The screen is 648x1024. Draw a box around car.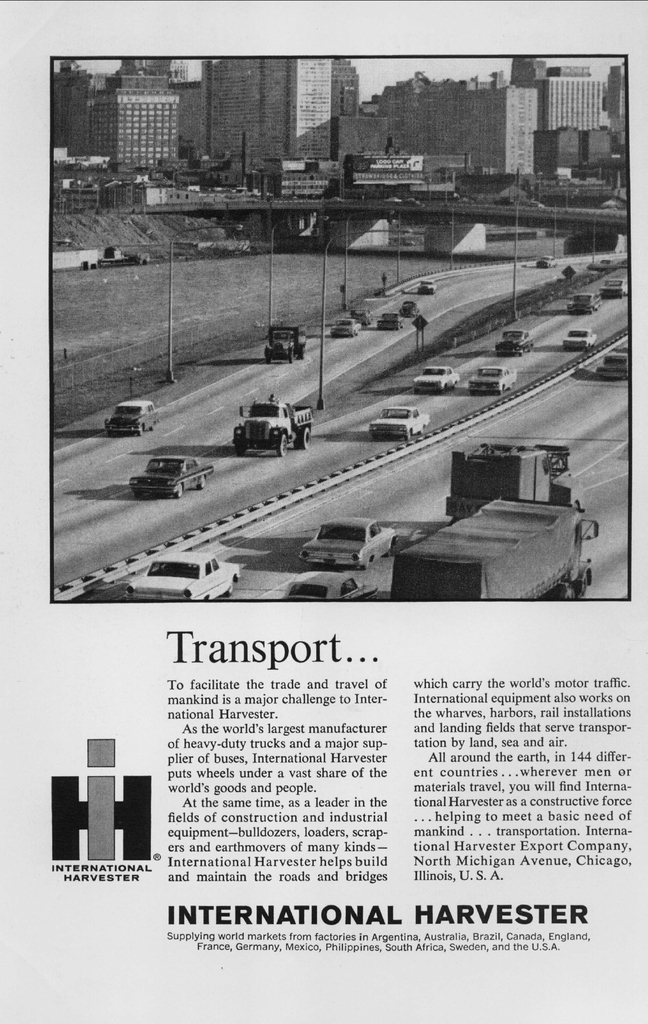
bbox(106, 398, 160, 438).
